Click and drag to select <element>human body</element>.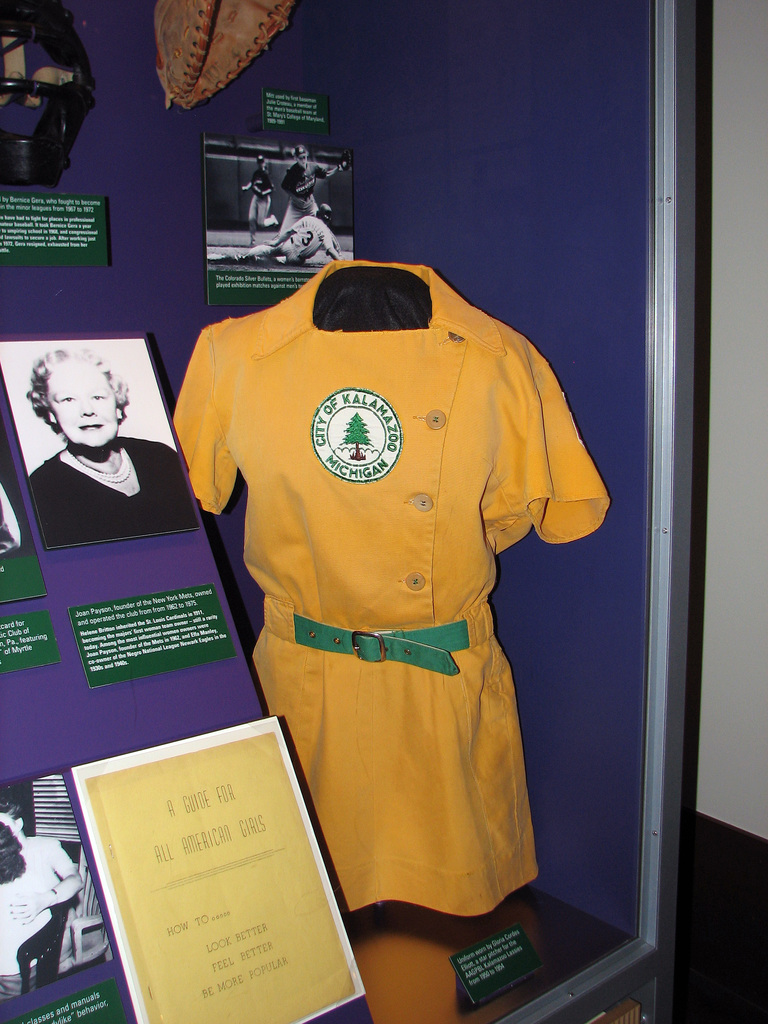
Selection: (0,803,86,989).
